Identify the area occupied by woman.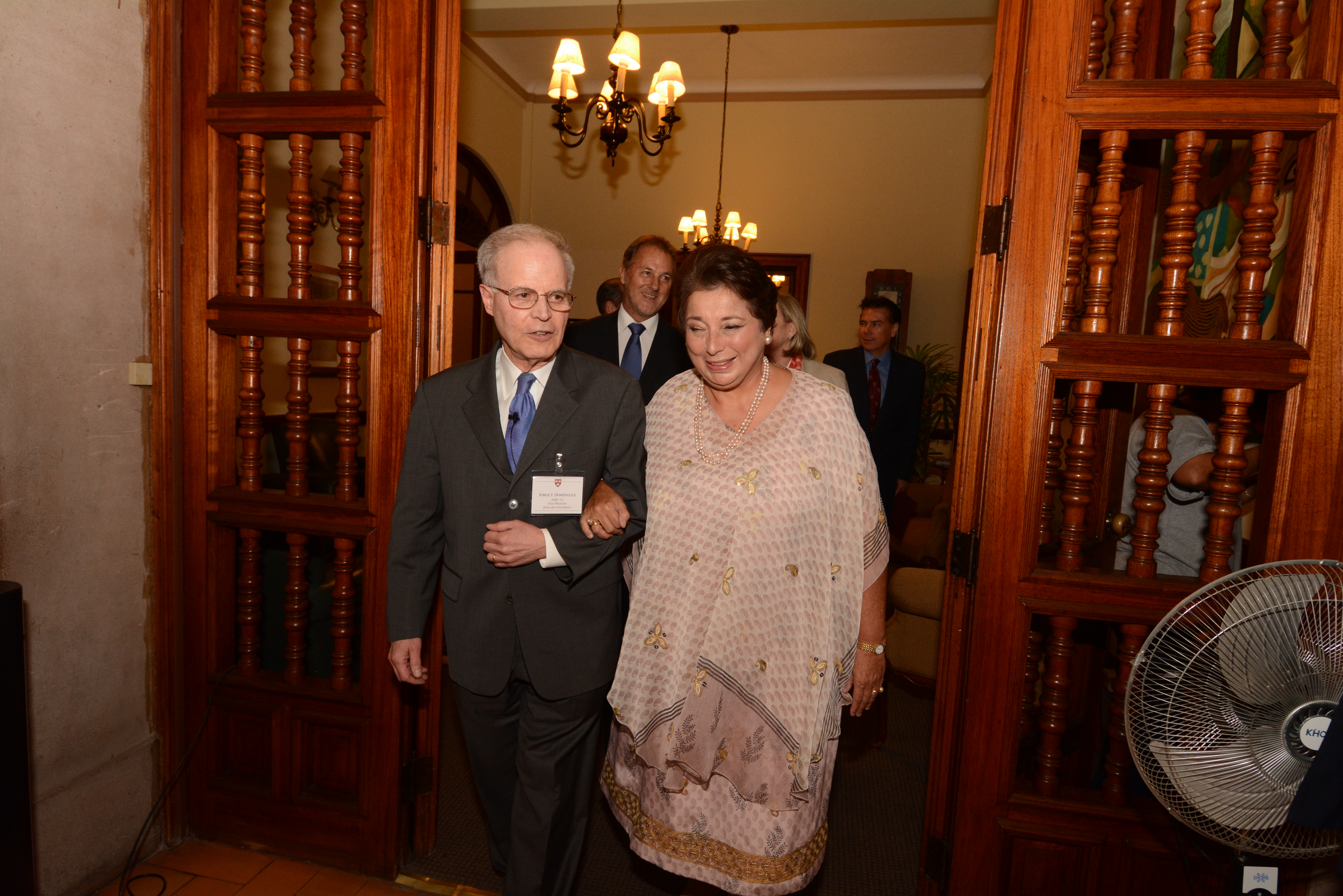
Area: (left=181, top=70, right=267, bottom=267).
